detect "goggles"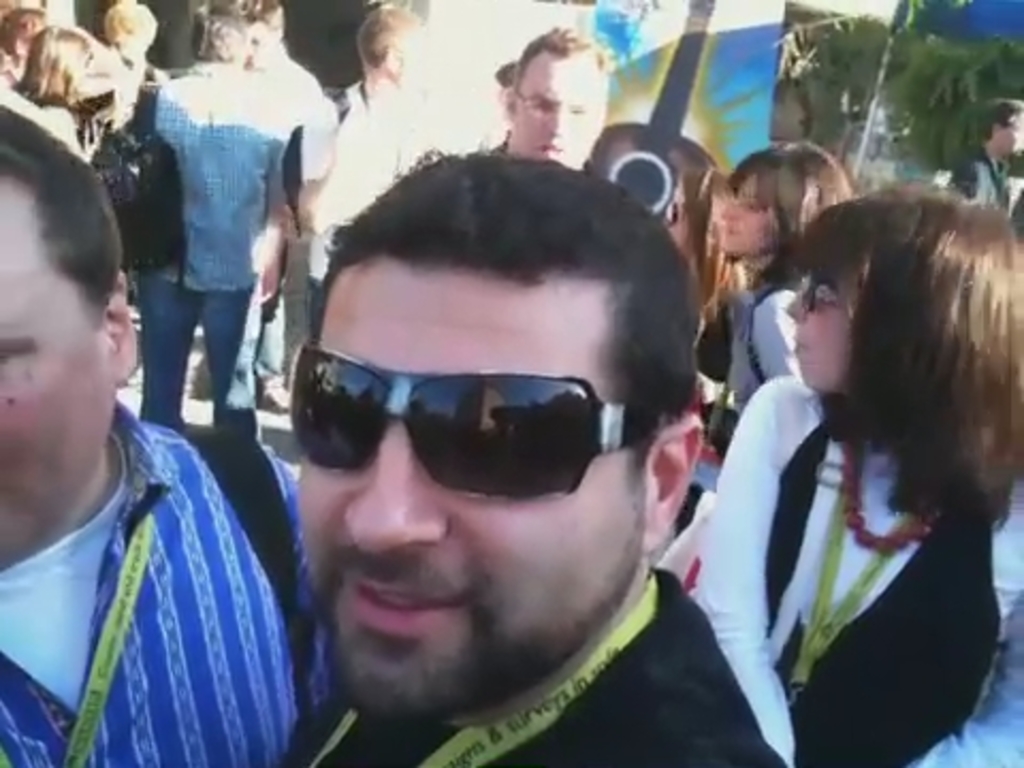
box=[512, 87, 604, 126]
